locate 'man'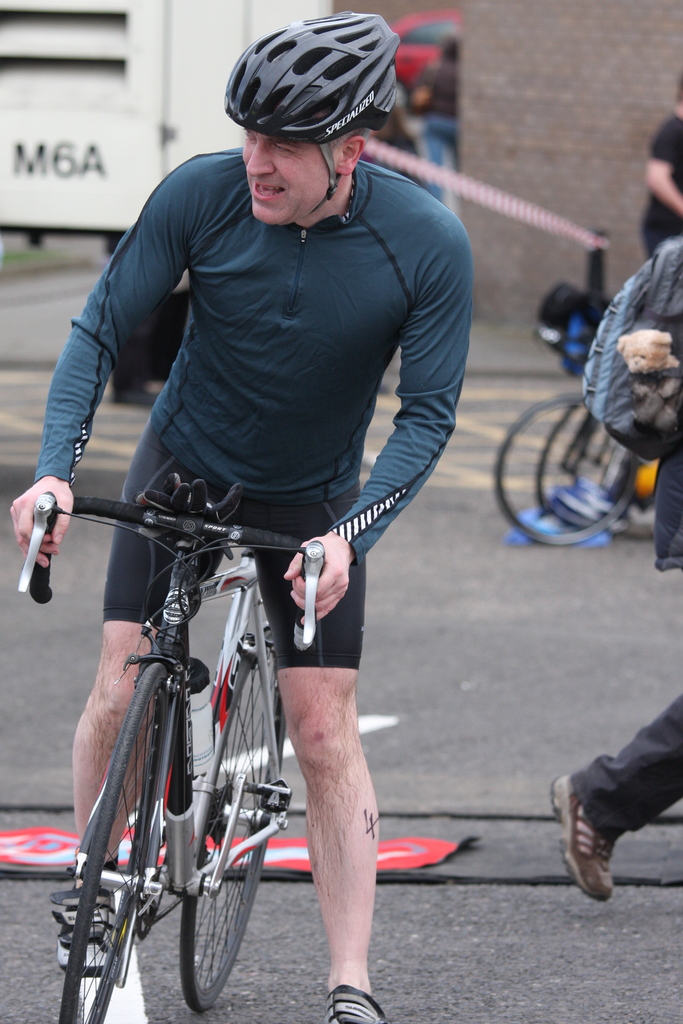
{"left": 16, "top": 58, "right": 489, "bottom": 960}
